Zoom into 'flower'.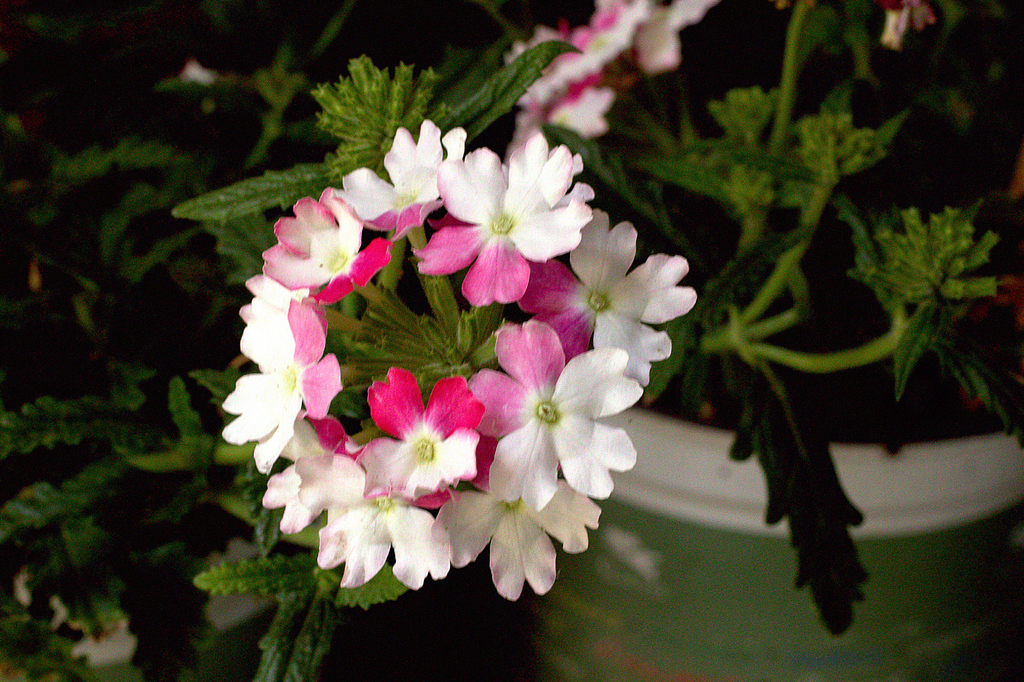
Zoom target: box=[259, 187, 390, 312].
